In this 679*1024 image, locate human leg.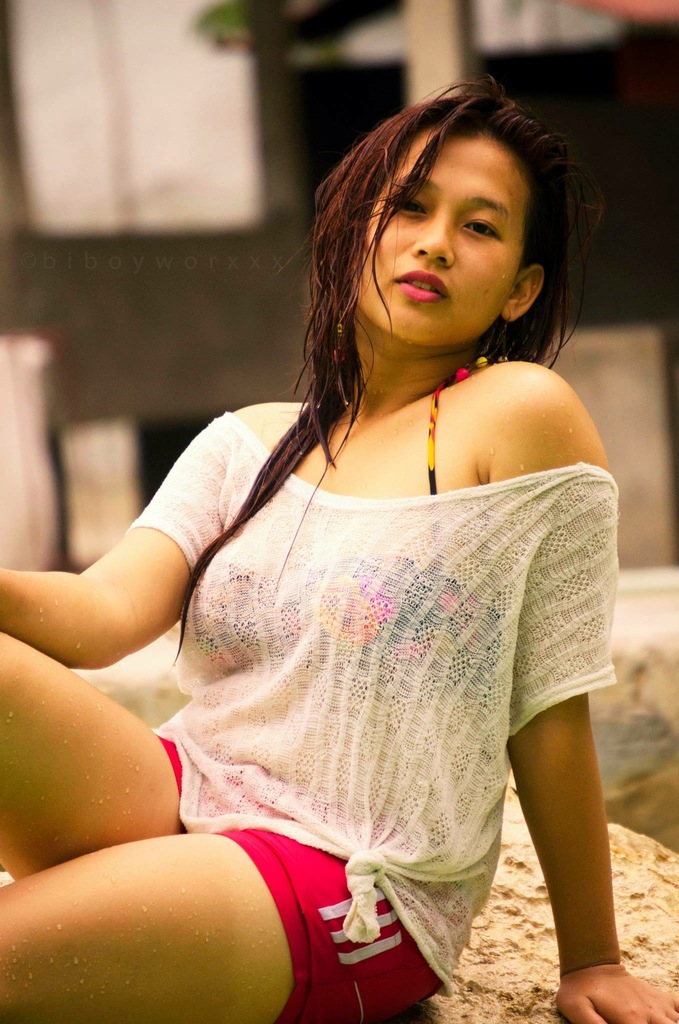
Bounding box: Rect(1, 836, 457, 1023).
